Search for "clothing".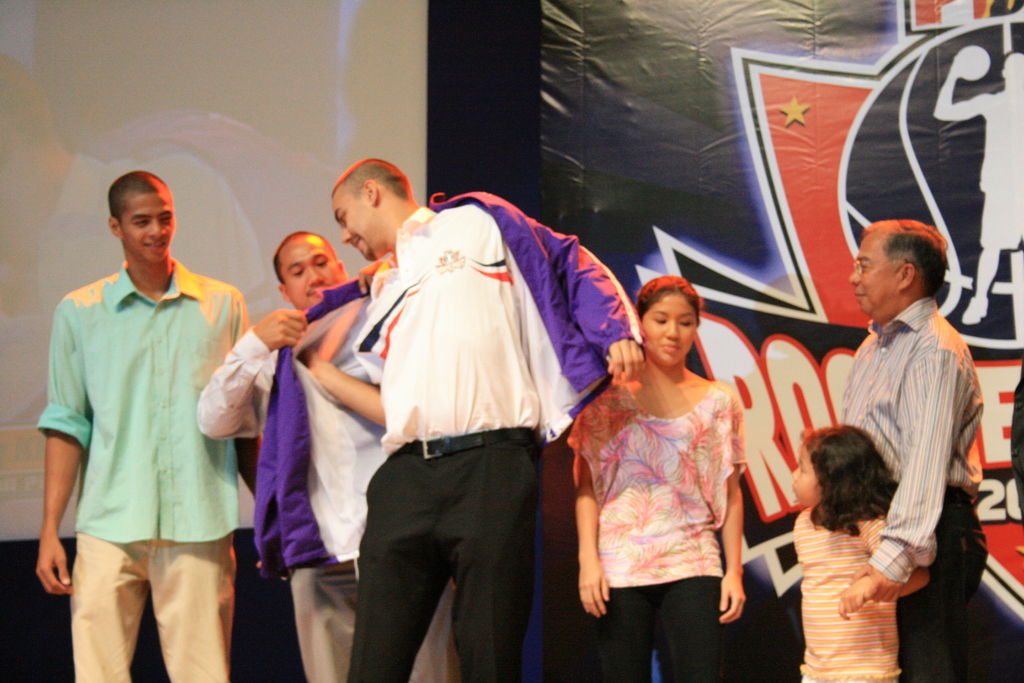
Found at detection(255, 189, 645, 682).
